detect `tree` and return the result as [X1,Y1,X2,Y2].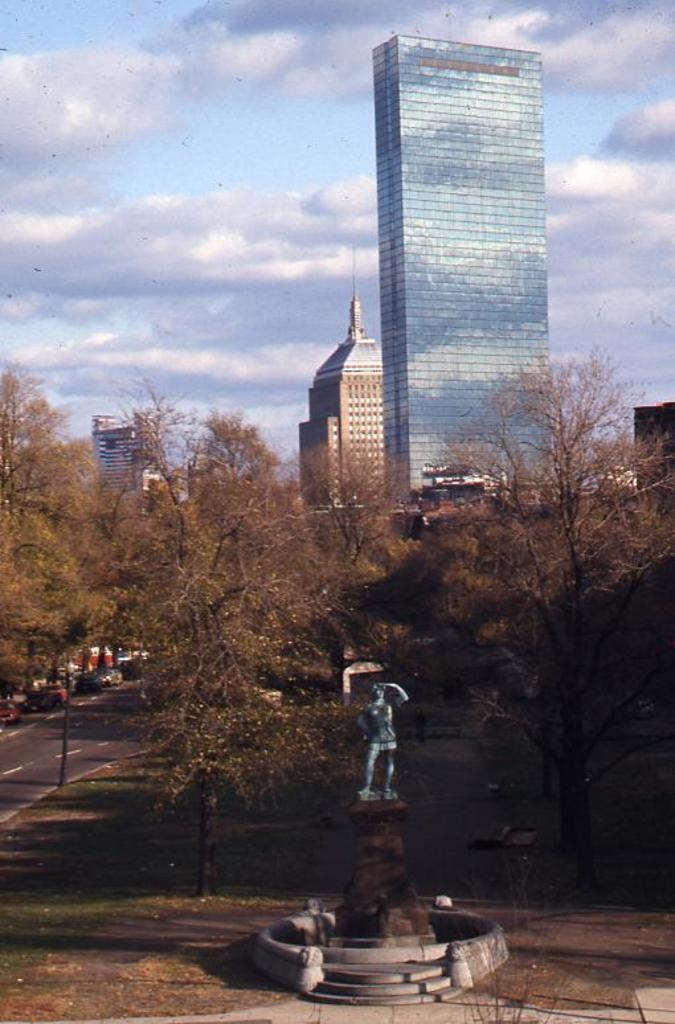
[261,425,437,646].
